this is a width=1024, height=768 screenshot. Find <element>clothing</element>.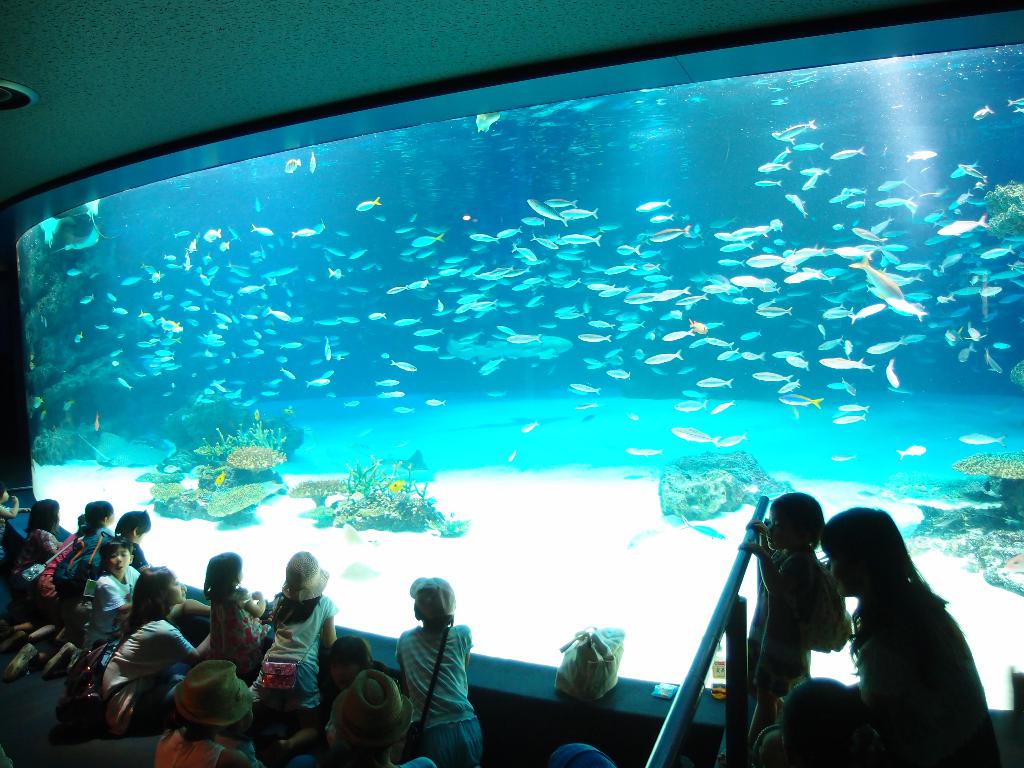
Bounding box: (left=106, top=617, right=187, bottom=735).
